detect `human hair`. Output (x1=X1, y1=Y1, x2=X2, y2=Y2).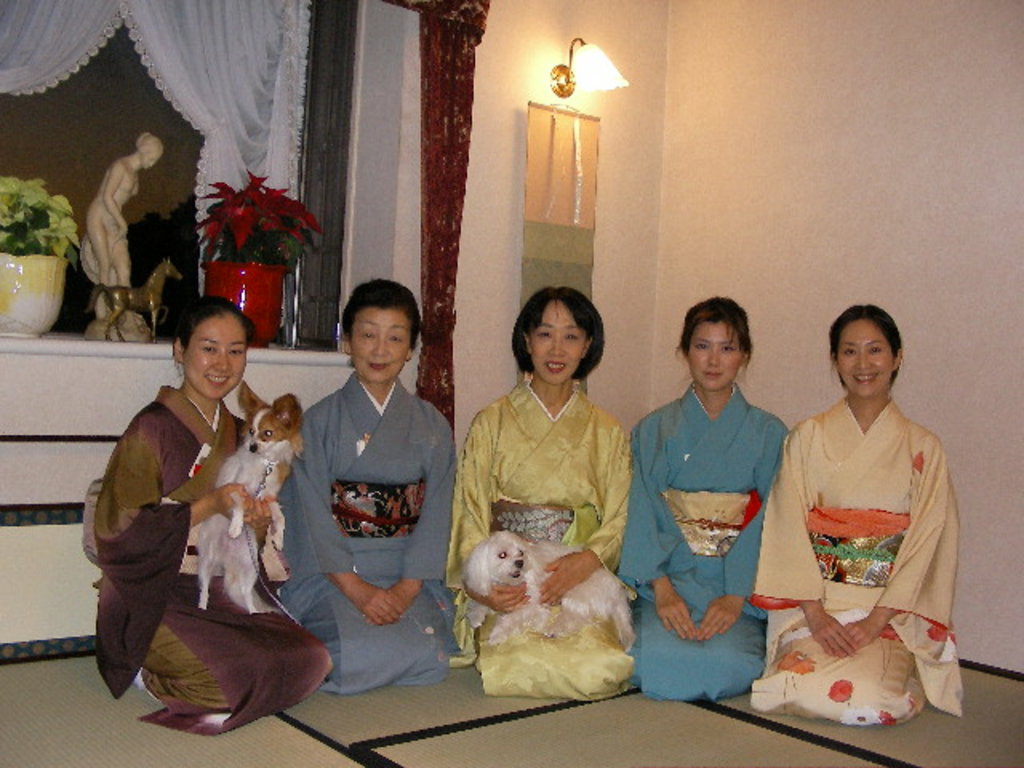
(x1=827, y1=306, x2=902, y2=389).
